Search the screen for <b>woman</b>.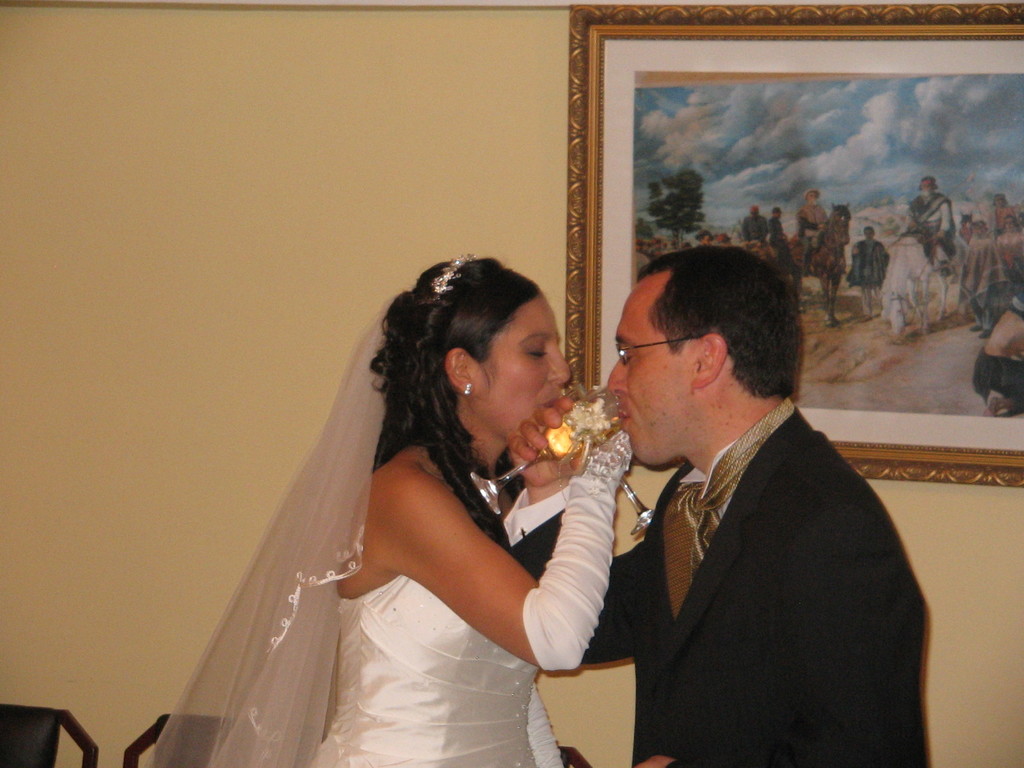
Found at bbox(113, 262, 649, 767).
